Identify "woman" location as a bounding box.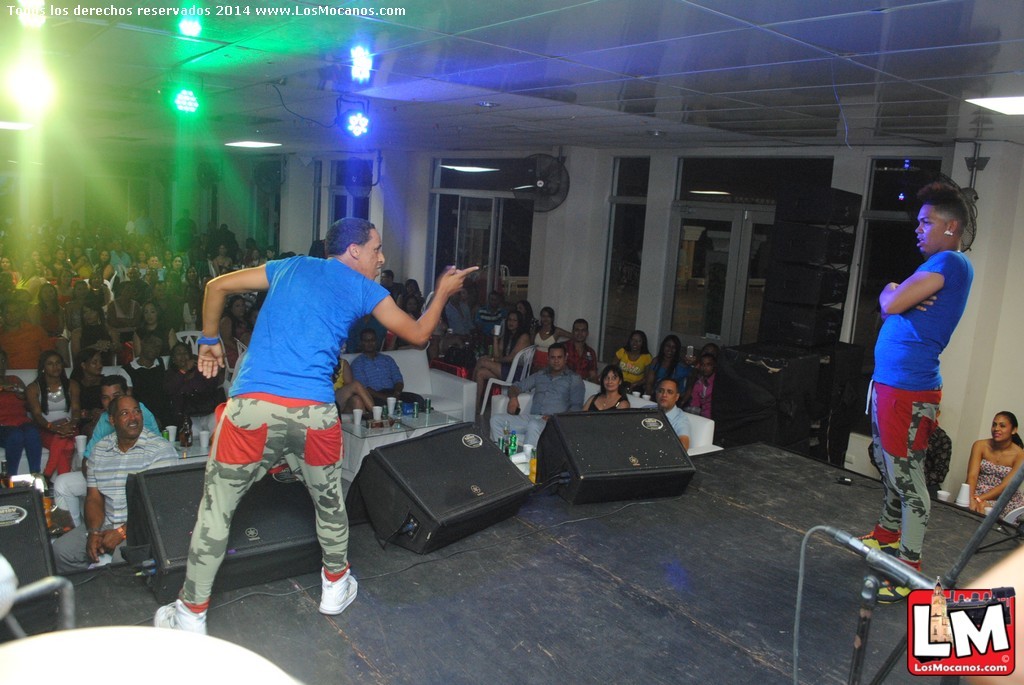
<bbox>963, 409, 1023, 530</bbox>.
